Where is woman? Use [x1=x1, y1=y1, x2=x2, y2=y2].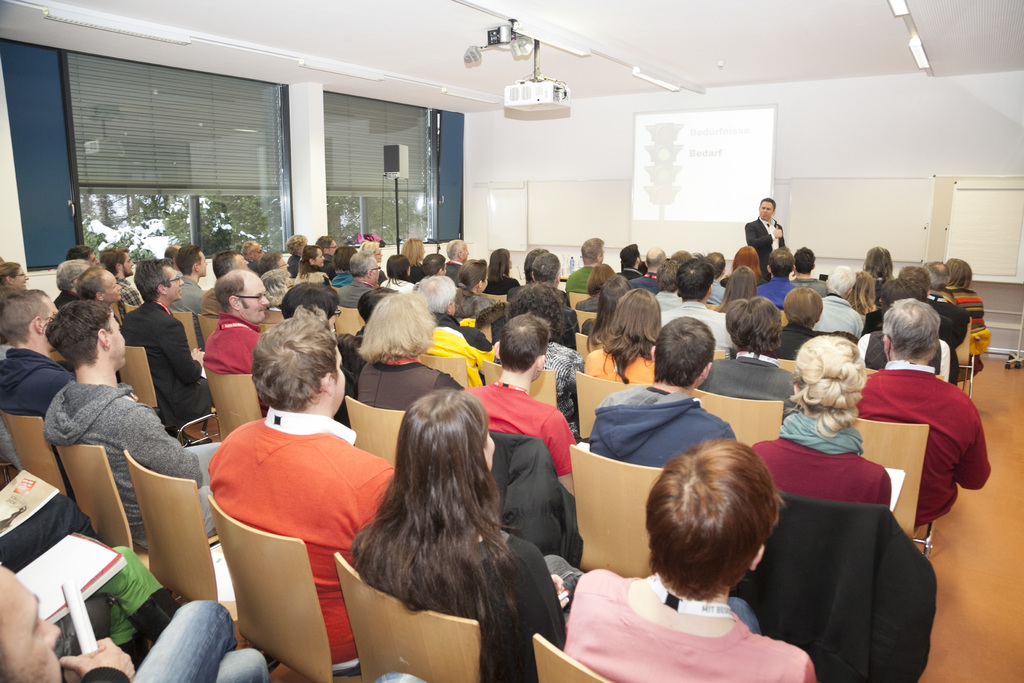
[x1=945, y1=258, x2=987, y2=374].
